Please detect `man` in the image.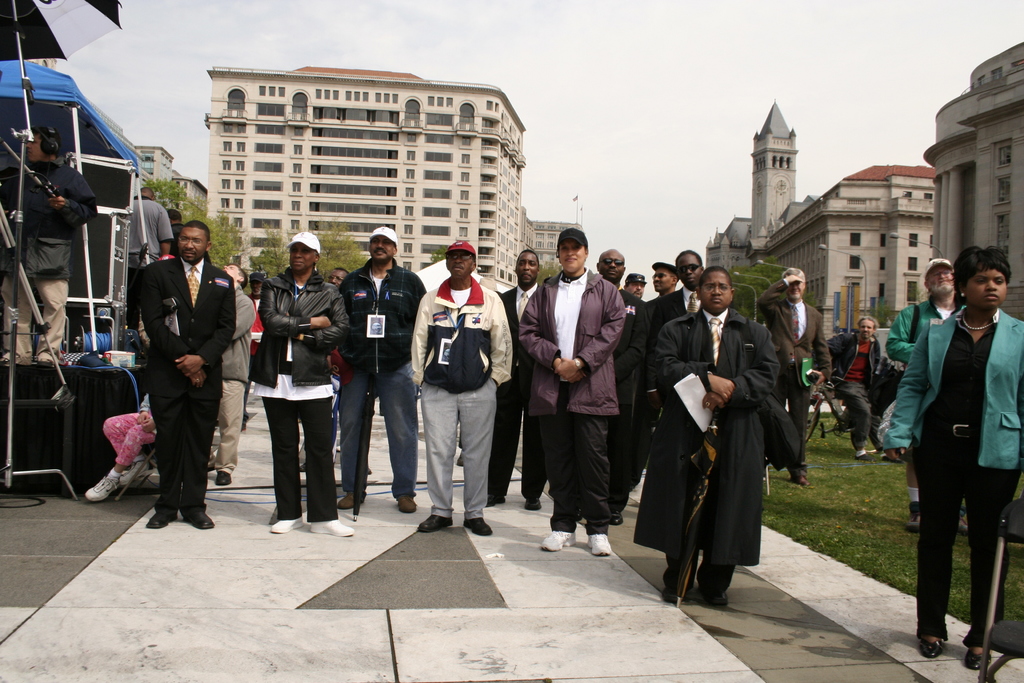
410 240 513 529.
